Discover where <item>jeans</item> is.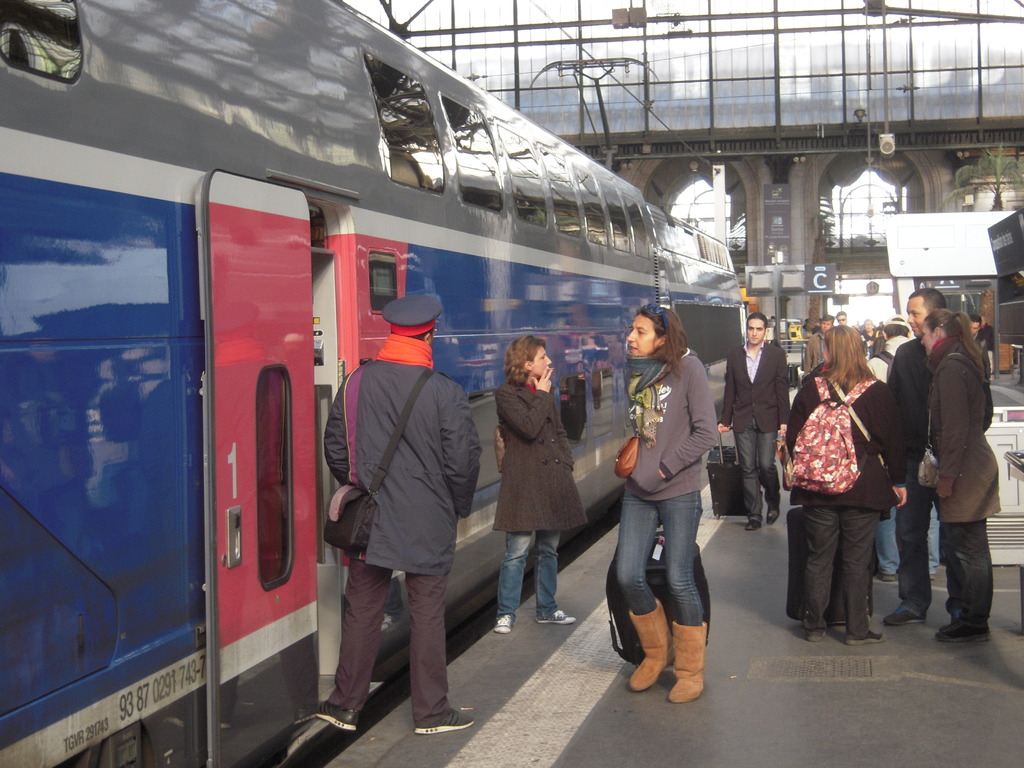
Discovered at rect(618, 491, 701, 621).
